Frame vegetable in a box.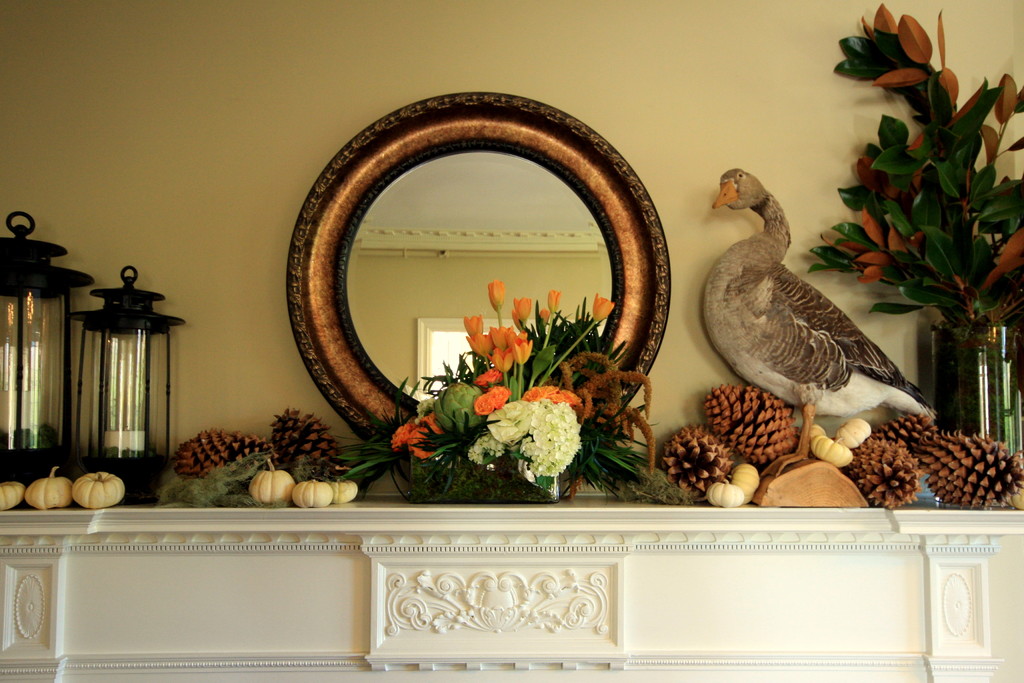
<box>812,423,827,438</box>.
